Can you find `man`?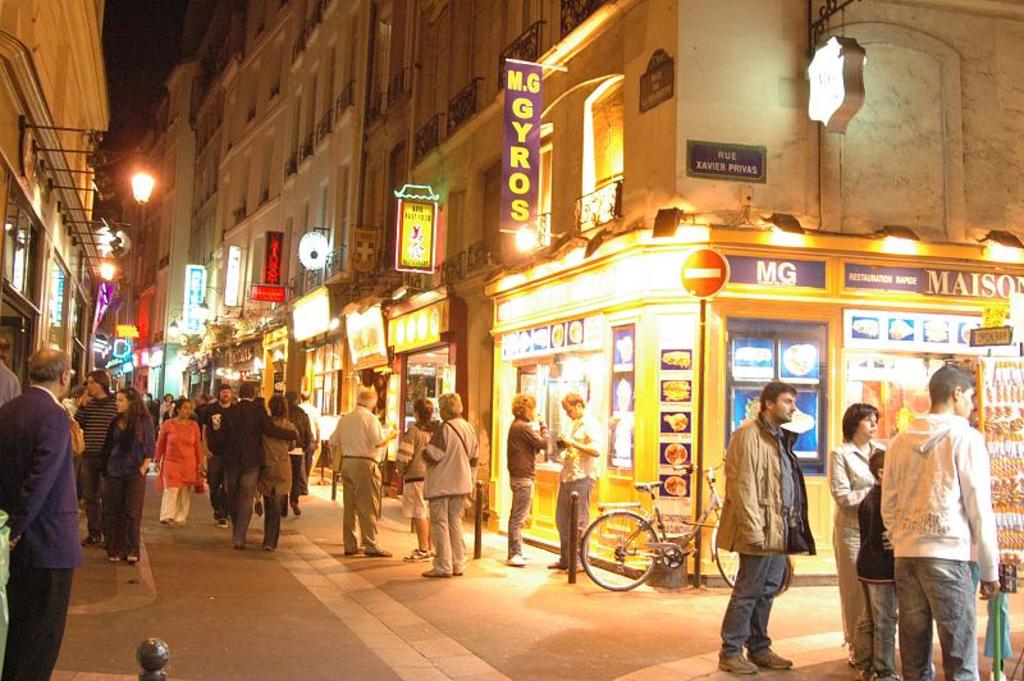
Yes, bounding box: {"left": 297, "top": 385, "right": 316, "bottom": 472}.
